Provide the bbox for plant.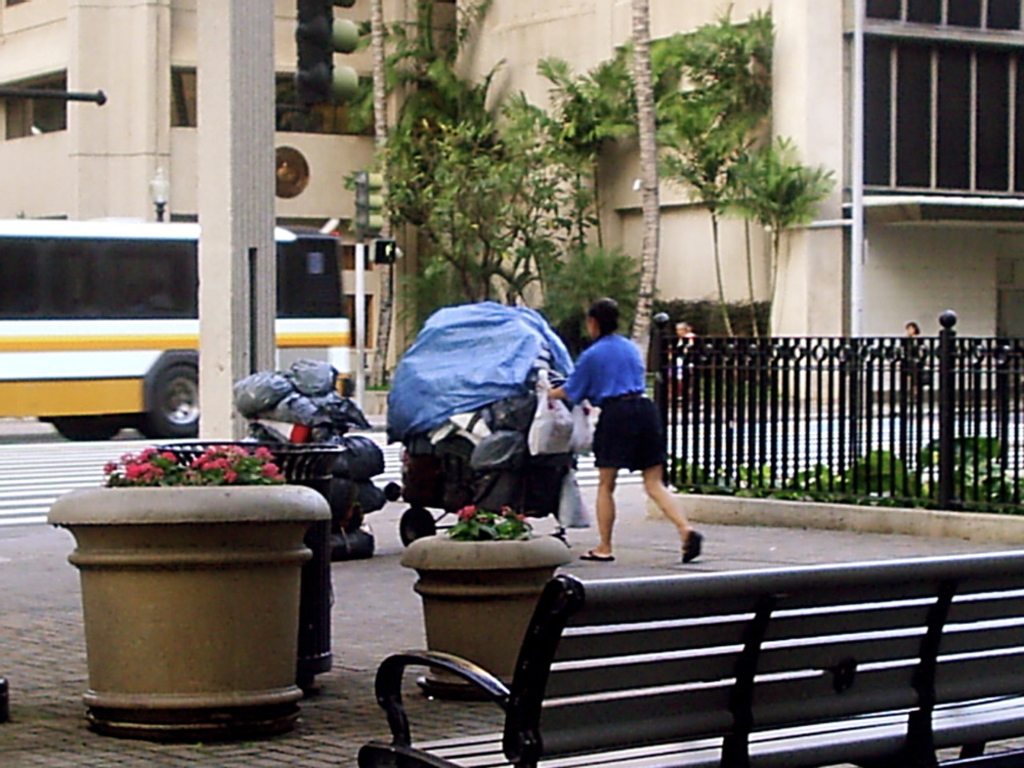
539/249/645/361.
